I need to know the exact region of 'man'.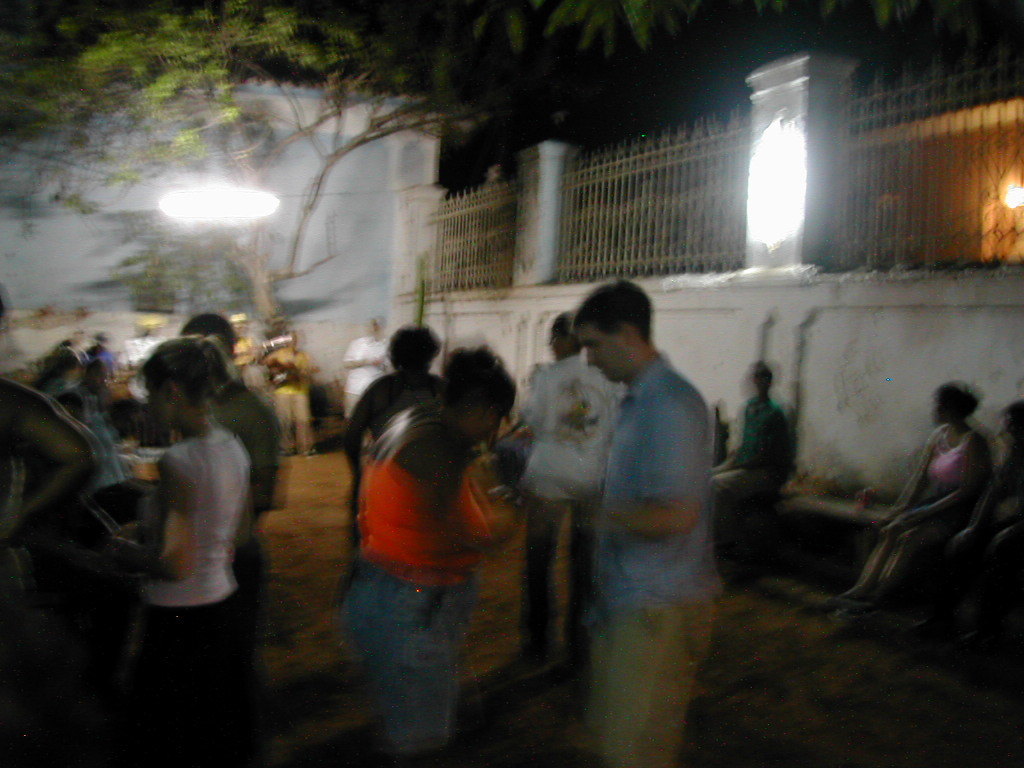
Region: x1=345, y1=317, x2=395, y2=427.
